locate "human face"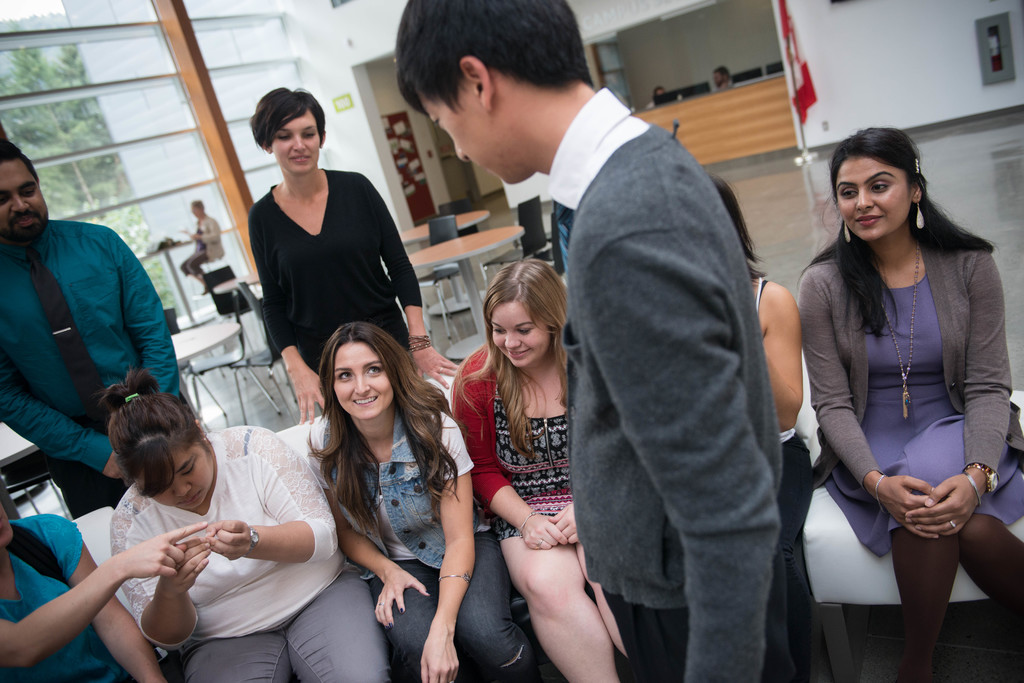
(489,298,552,369)
